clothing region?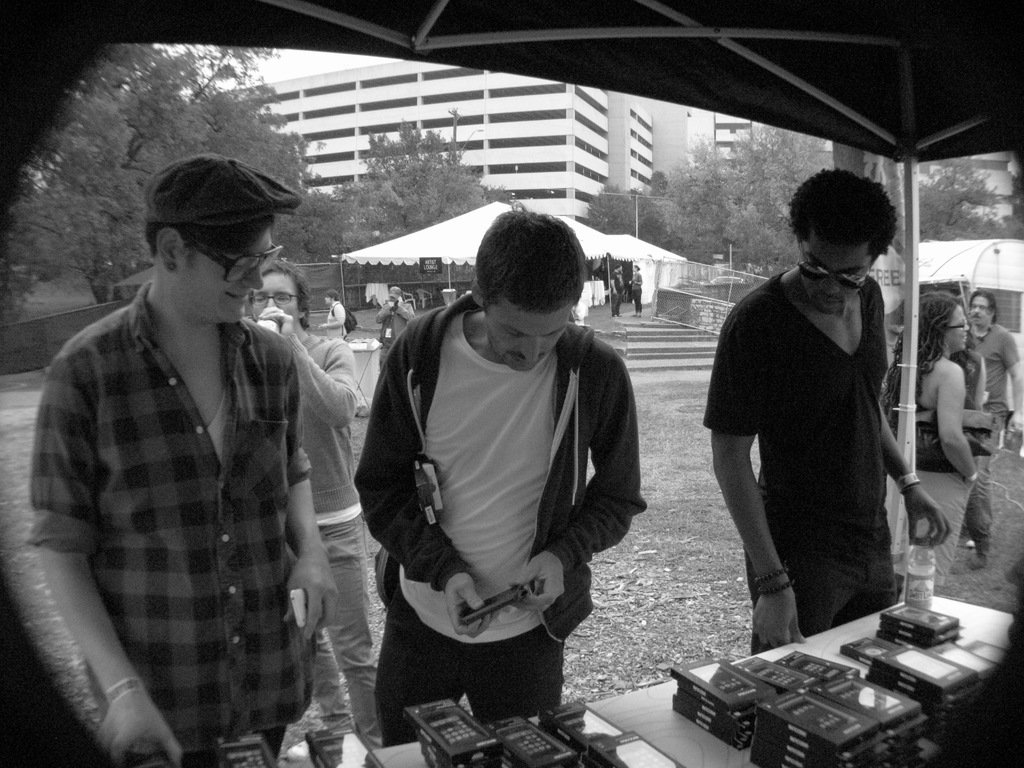
pyautogui.locateOnScreen(328, 301, 349, 342)
